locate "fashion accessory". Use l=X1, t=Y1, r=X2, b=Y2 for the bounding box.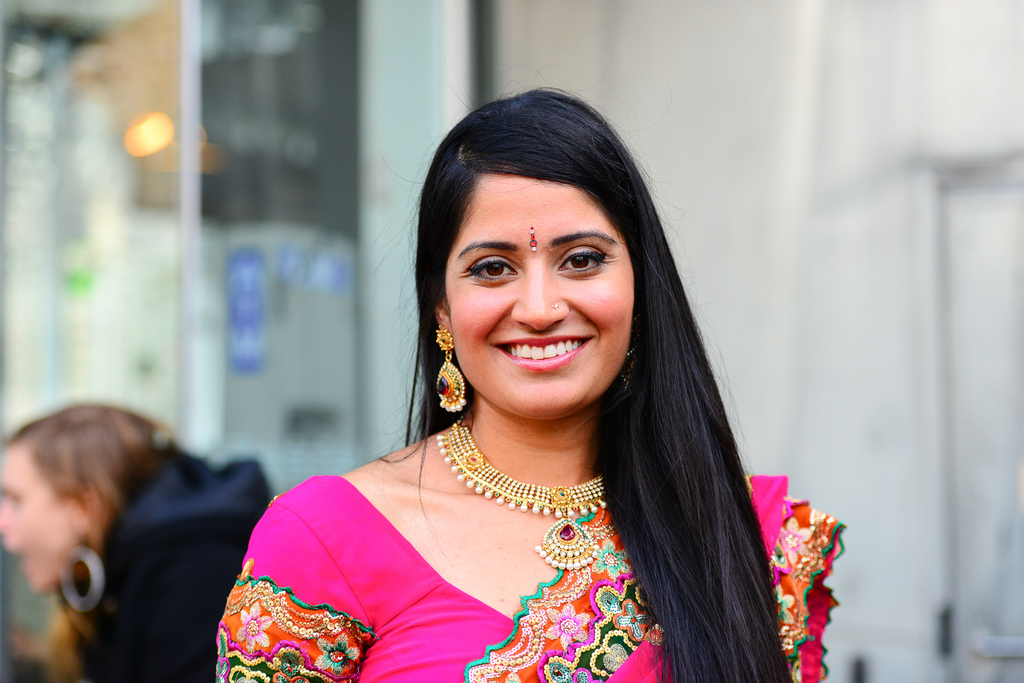
l=429, t=419, r=619, b=581.
